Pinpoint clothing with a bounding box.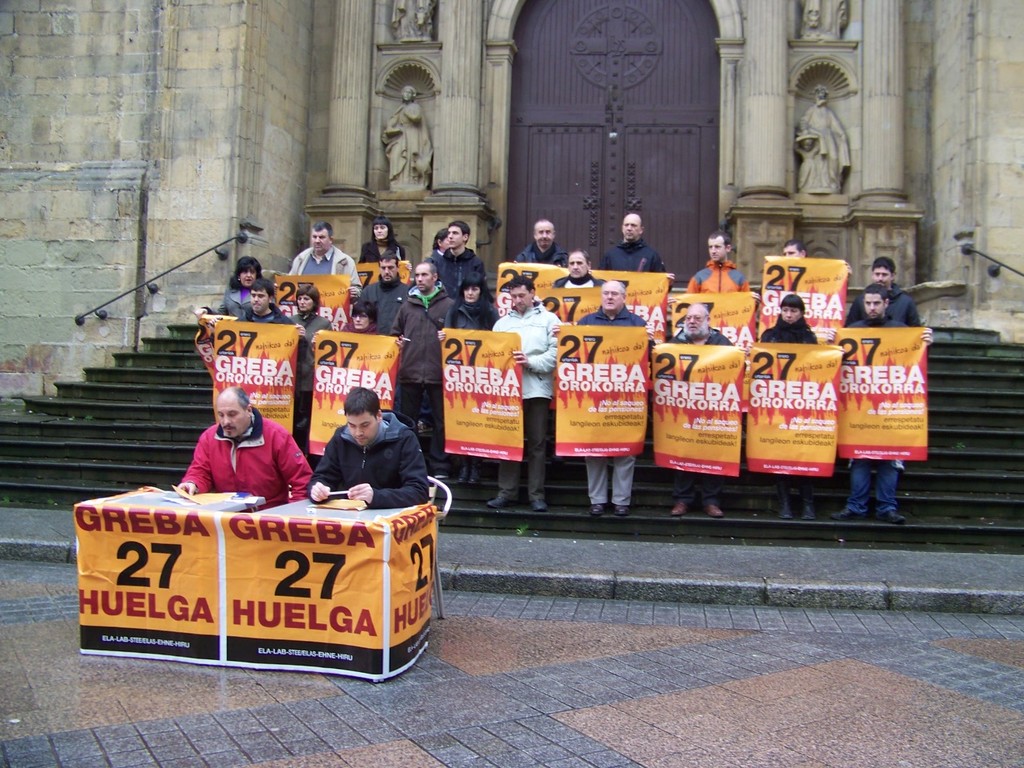
rect(570, 304, 642, 504).
